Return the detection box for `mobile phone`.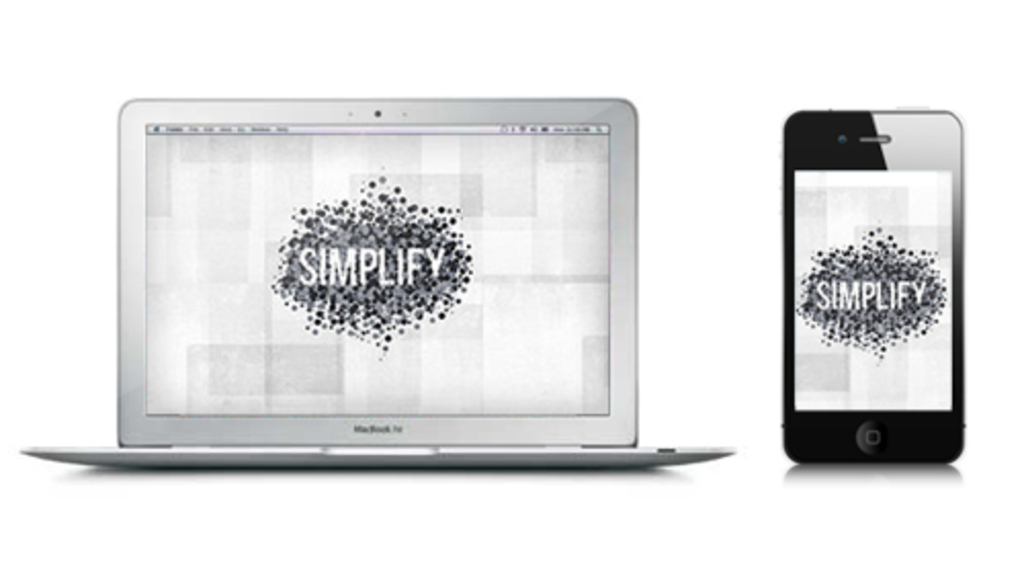
Rect(774, 102, 961, 449).
